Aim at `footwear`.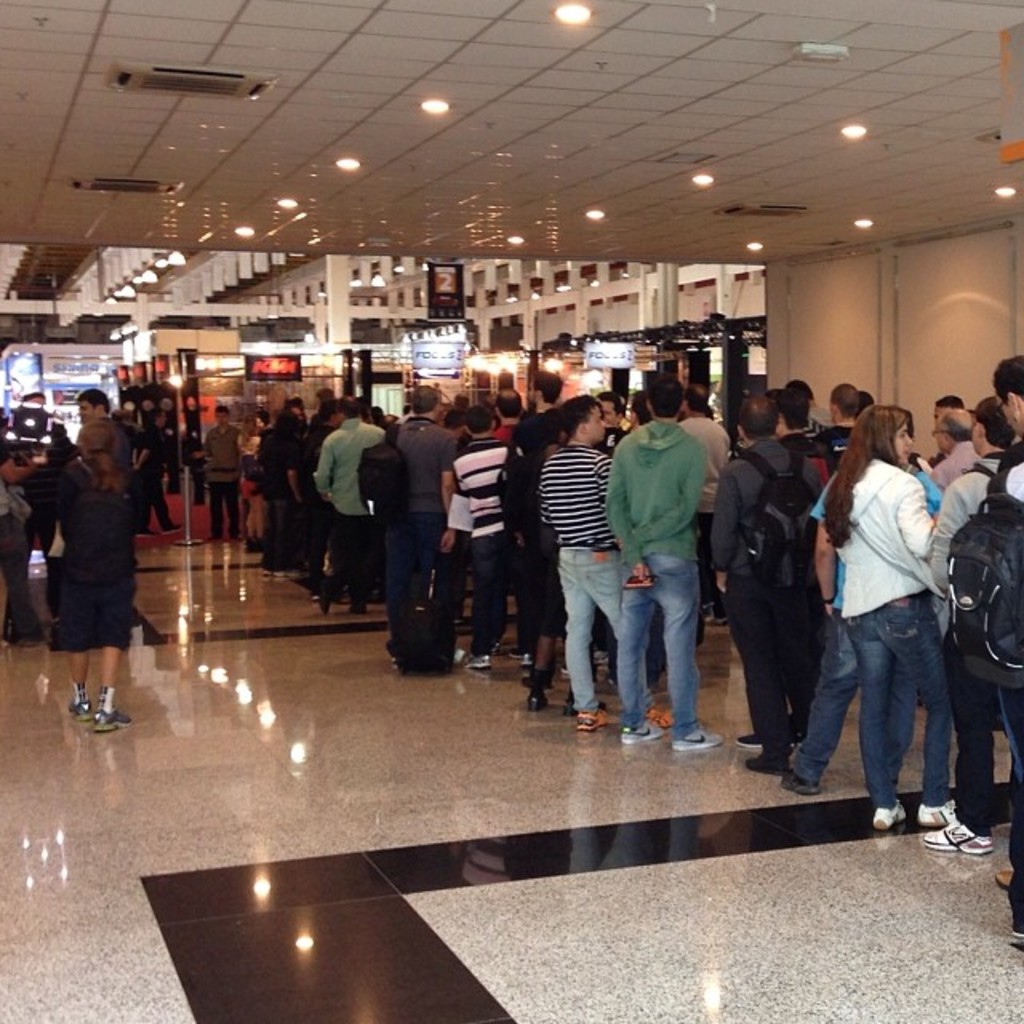
Aimed at [560, 662, 566, 674].
